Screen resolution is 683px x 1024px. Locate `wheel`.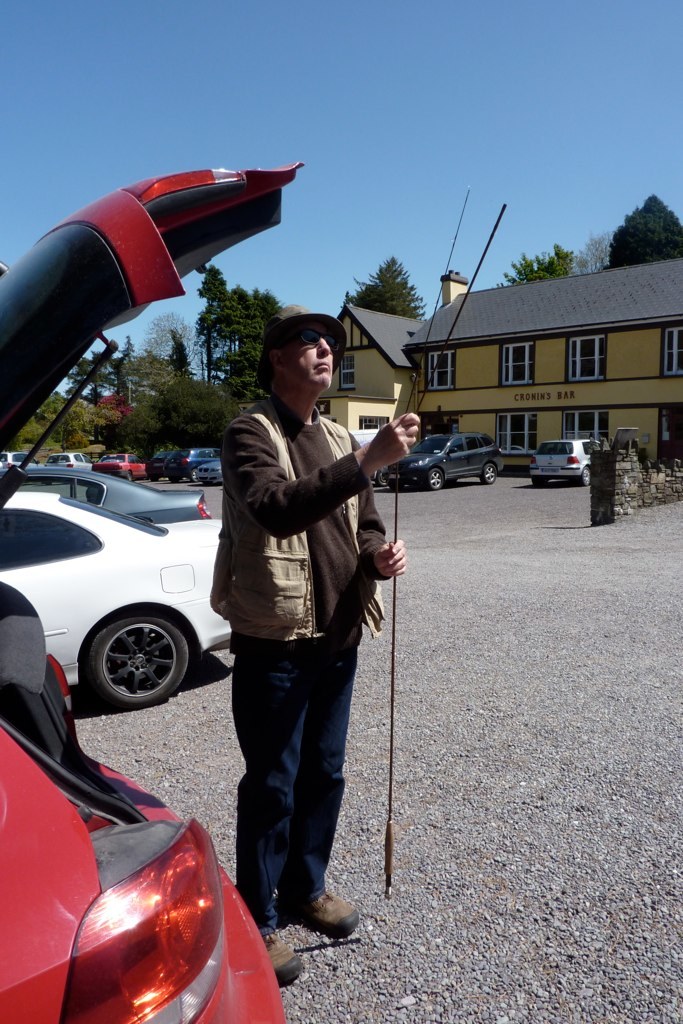
426:467:442:492.
